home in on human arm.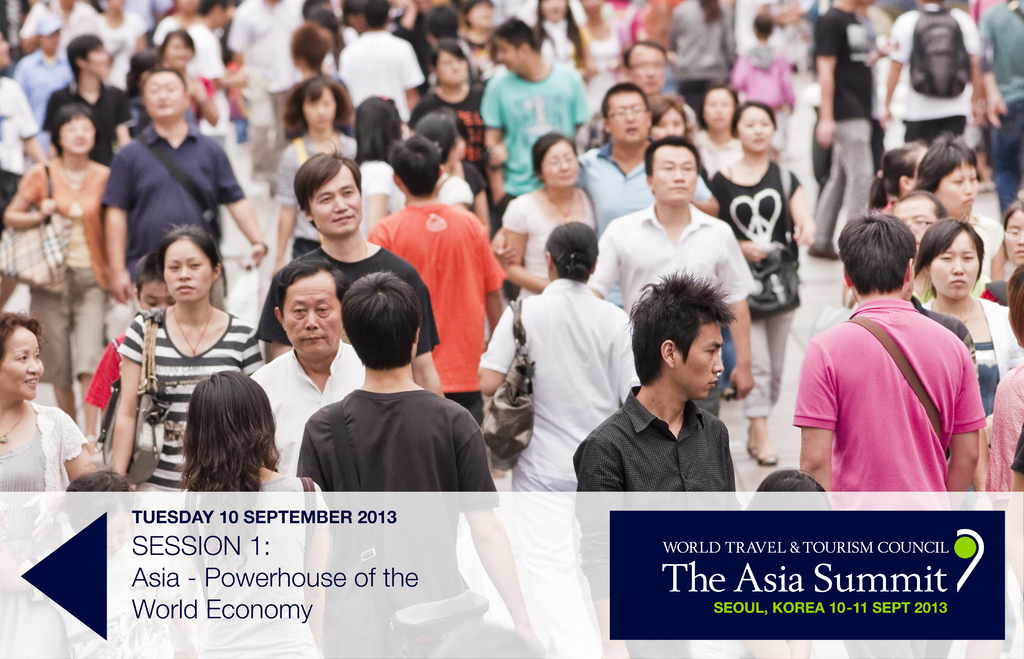
Homed in at region(472, 305, 519, 396).
